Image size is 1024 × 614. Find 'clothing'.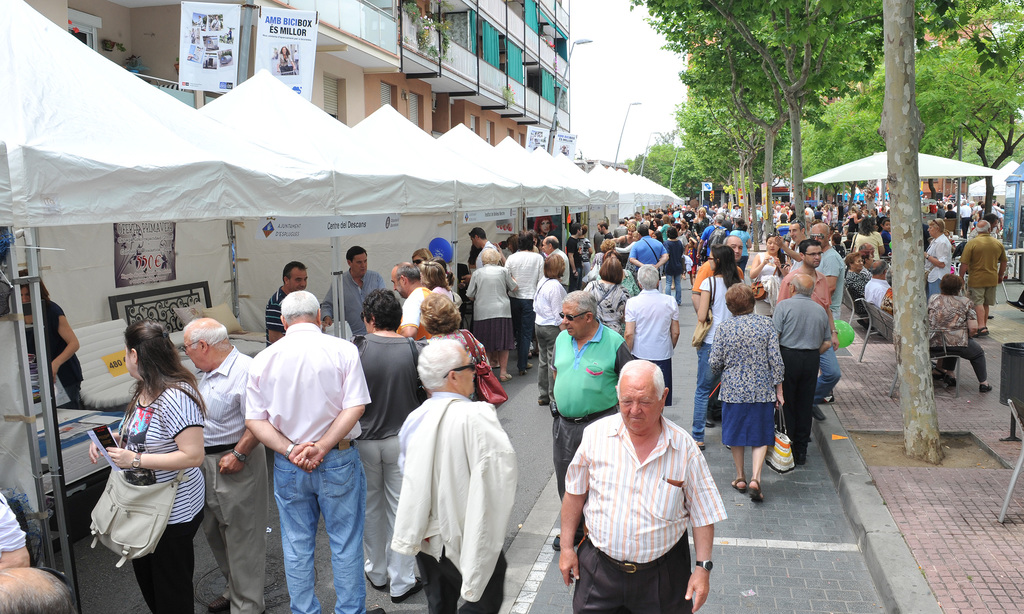
bbox(193, 343, 268, 613).
